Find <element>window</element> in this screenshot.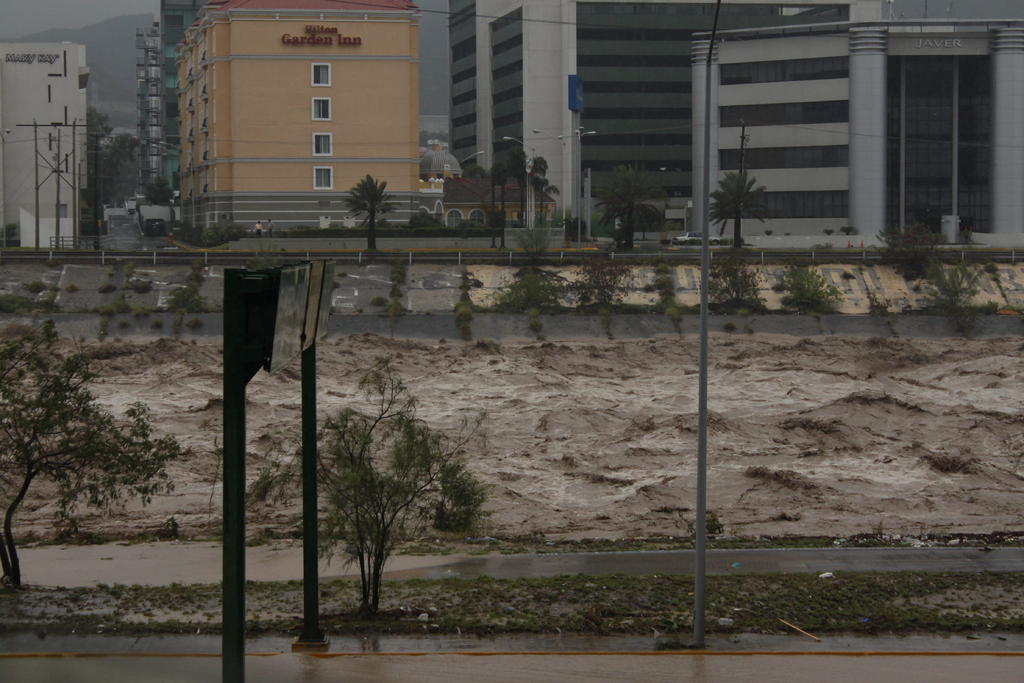
The bounding box for <element>window</element> is detection(582, 161, 692, 175).
